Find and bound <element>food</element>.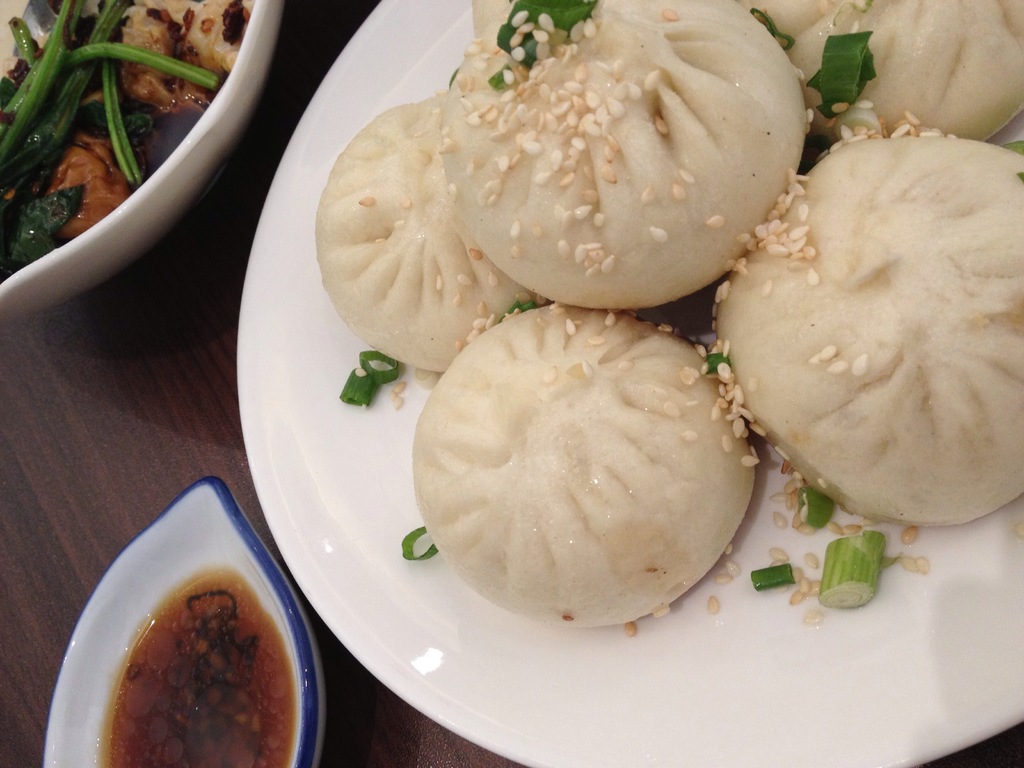
Bound: x1=418 y1=309 x2=754 y2=630.
